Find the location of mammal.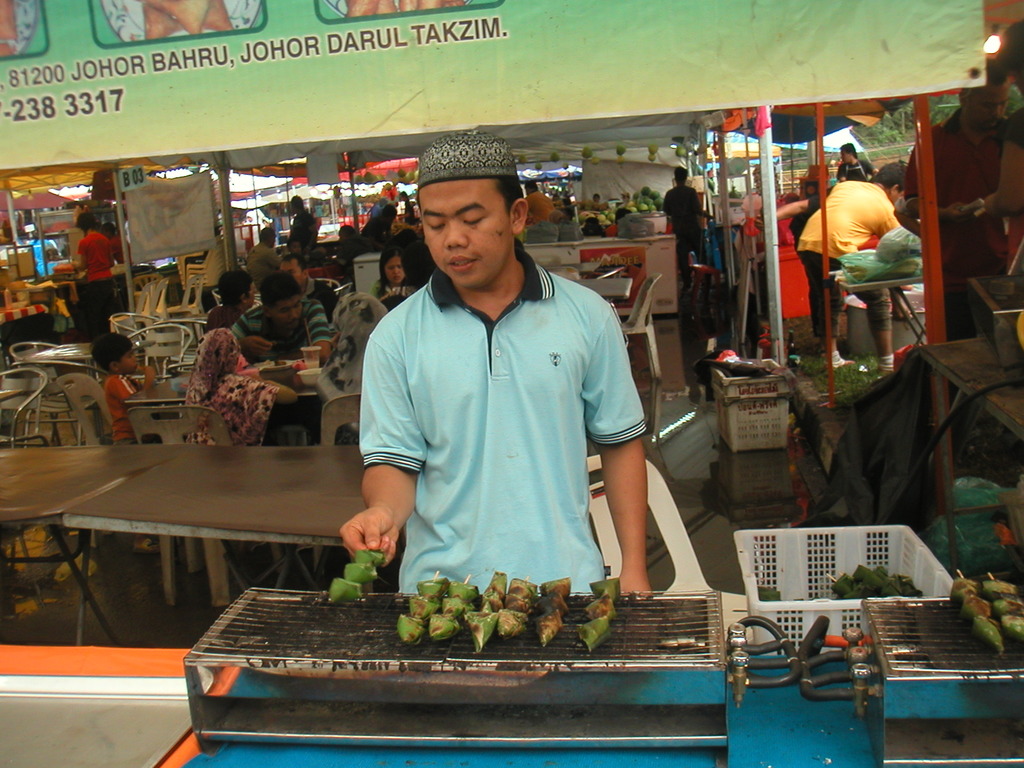
Location: locate(68, 207, 109, 329).
